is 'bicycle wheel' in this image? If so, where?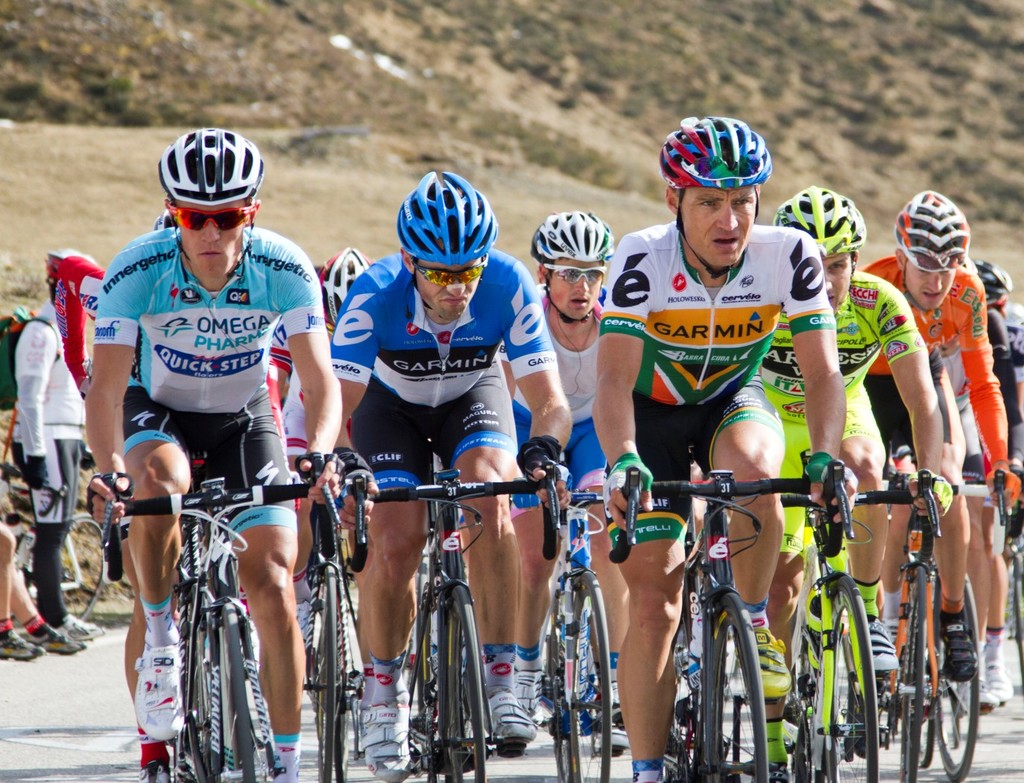
Yes, at 440:584:487:782.
